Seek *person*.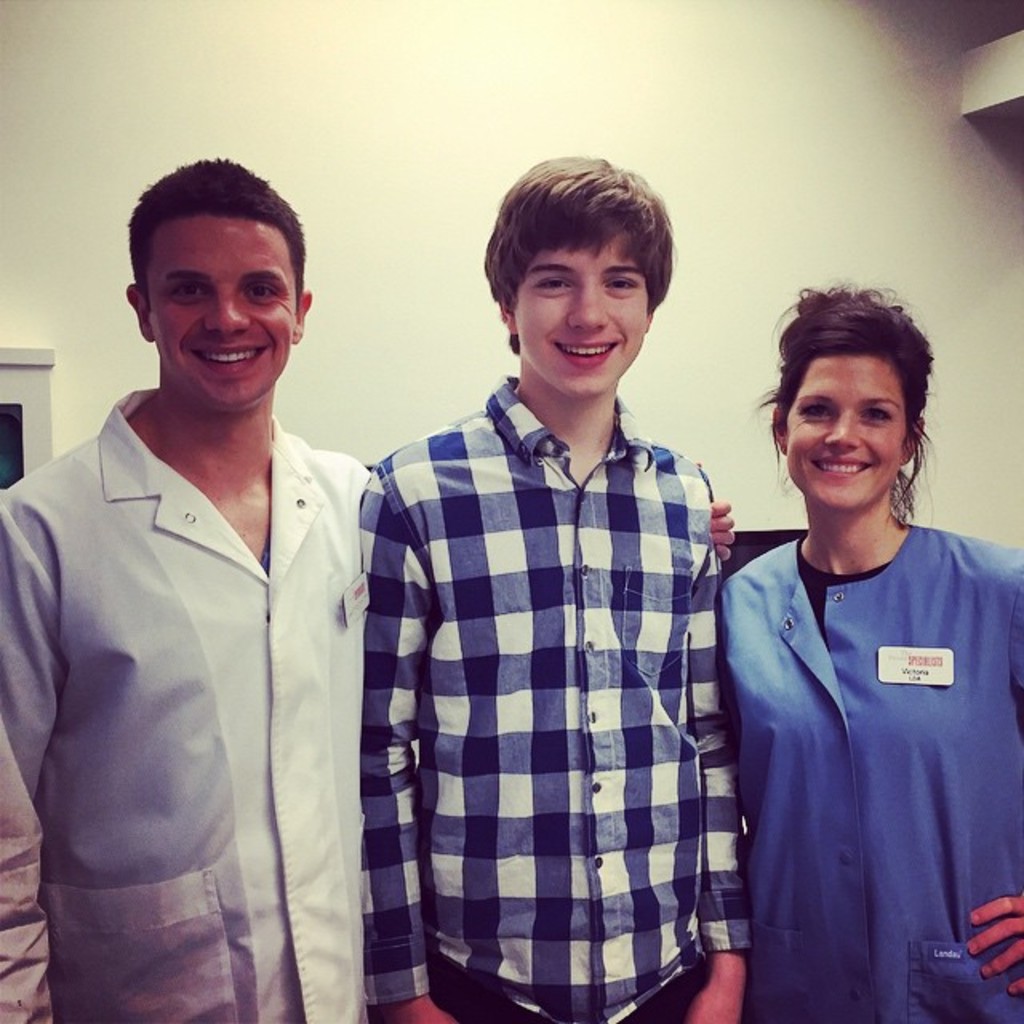
0, 158, 738, 1022.
